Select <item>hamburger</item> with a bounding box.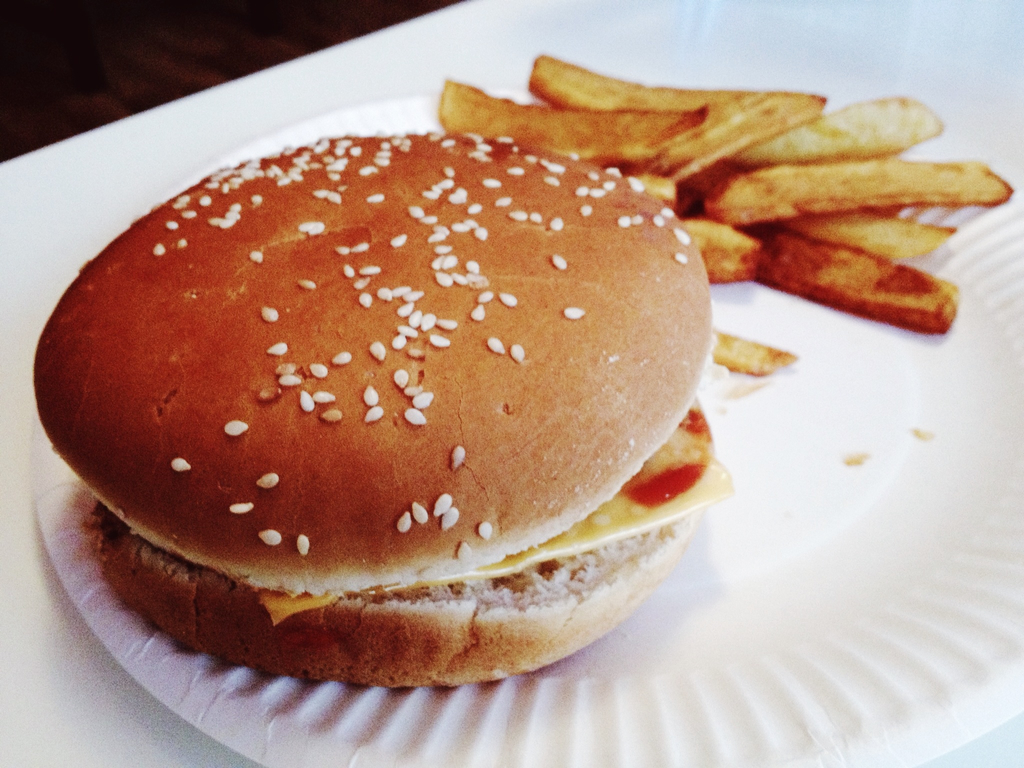
(33, 131, 737, 686).
